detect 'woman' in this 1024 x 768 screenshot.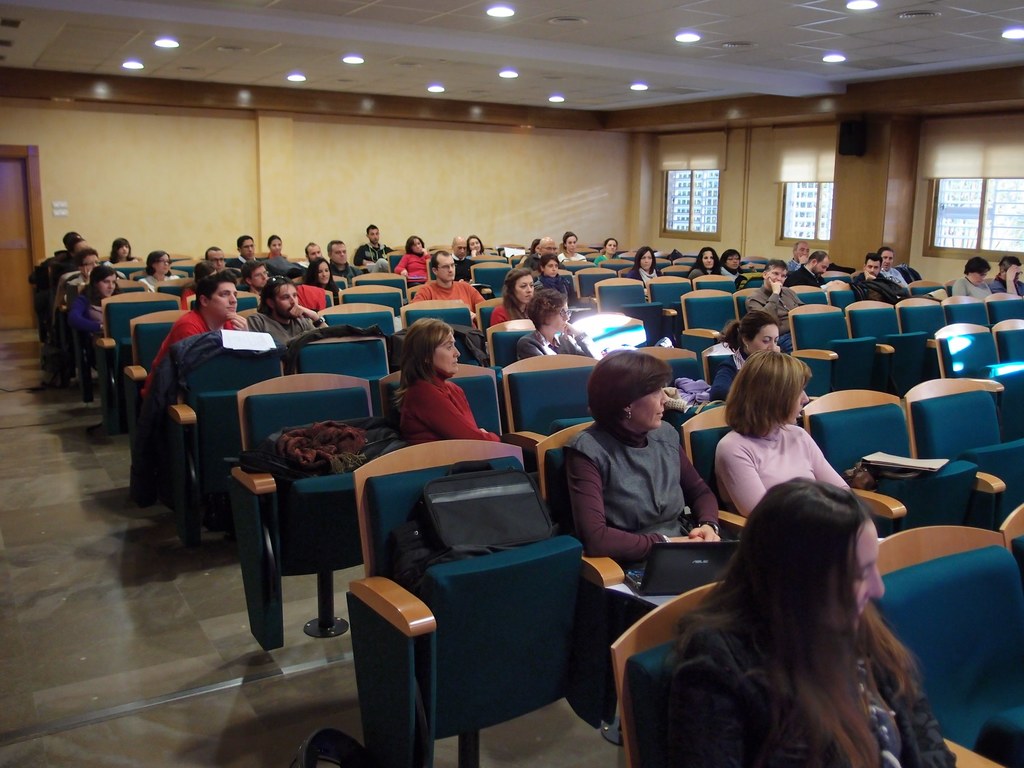
Detection: Rect(515, 285, 599, 358).
